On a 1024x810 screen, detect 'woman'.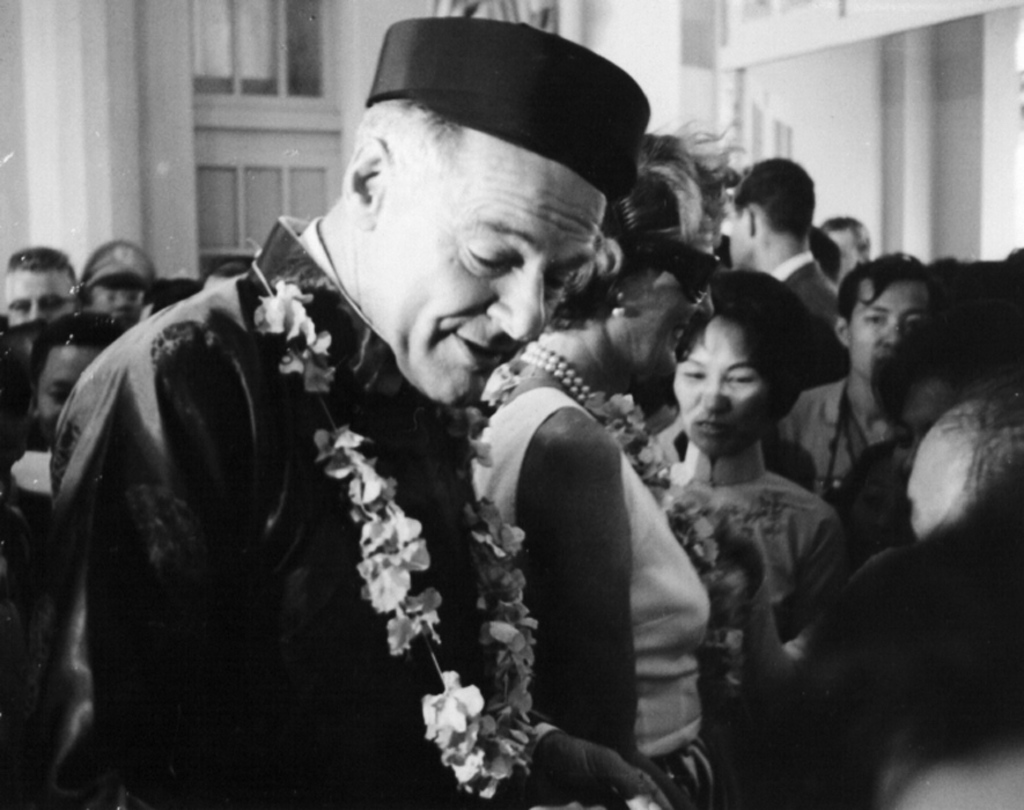
x1=470, y1=118, x2=746, y2=809.
